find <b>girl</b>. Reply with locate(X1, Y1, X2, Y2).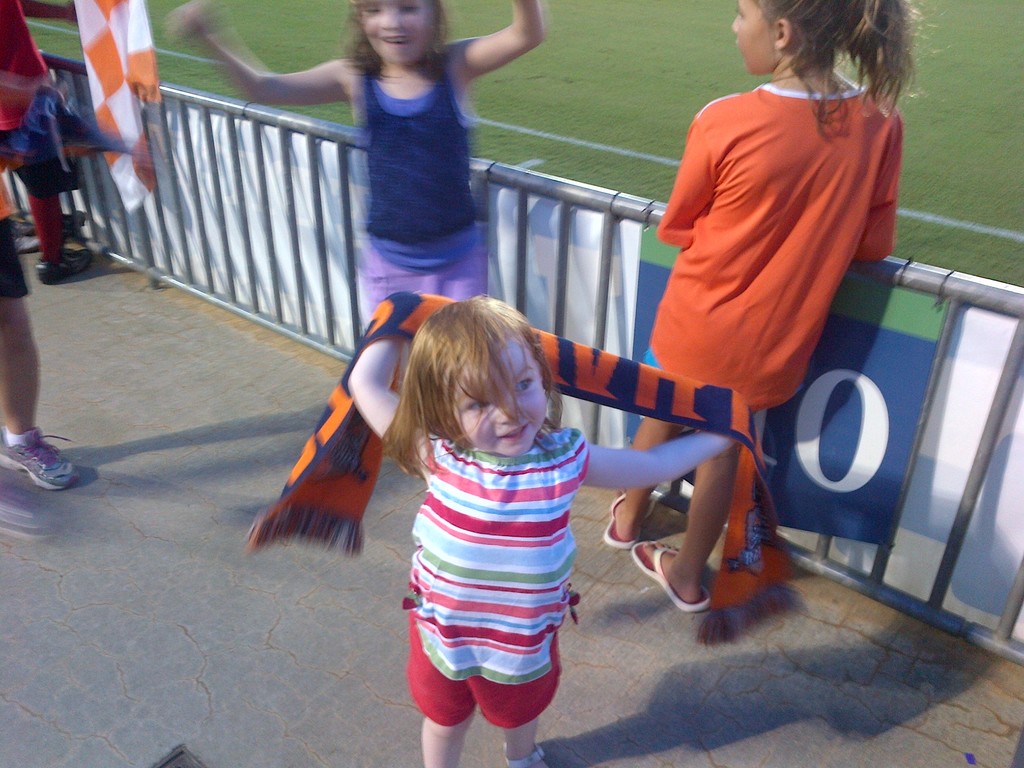
locate(346, 294, 735, 767).
